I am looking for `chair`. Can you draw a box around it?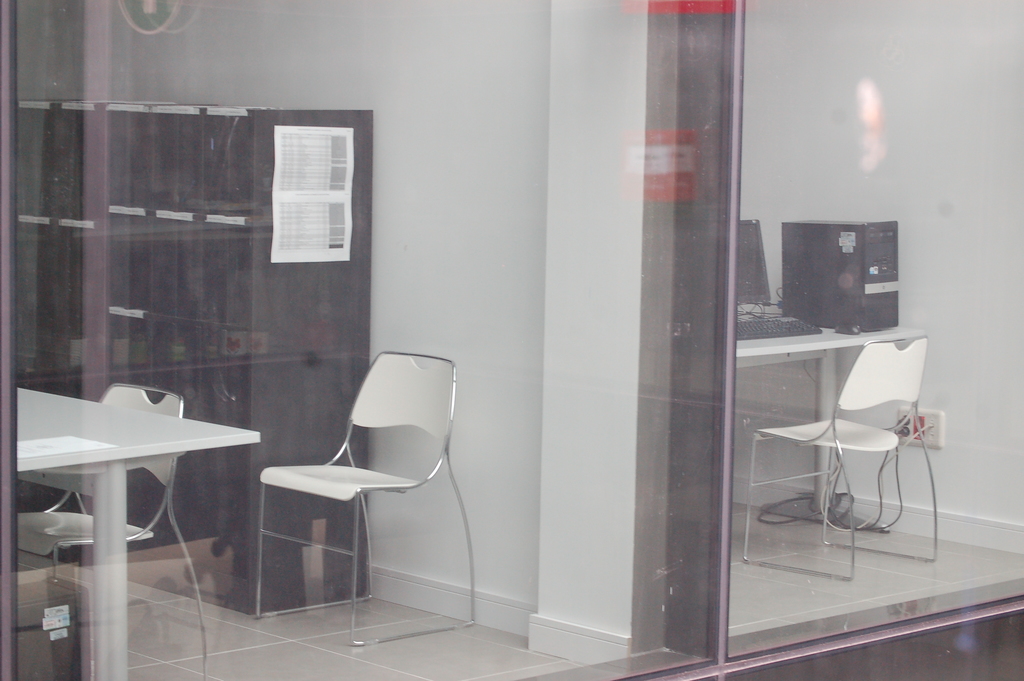
Sure, the bounding box is [left=740, top=333, right=939, bottom=583].
